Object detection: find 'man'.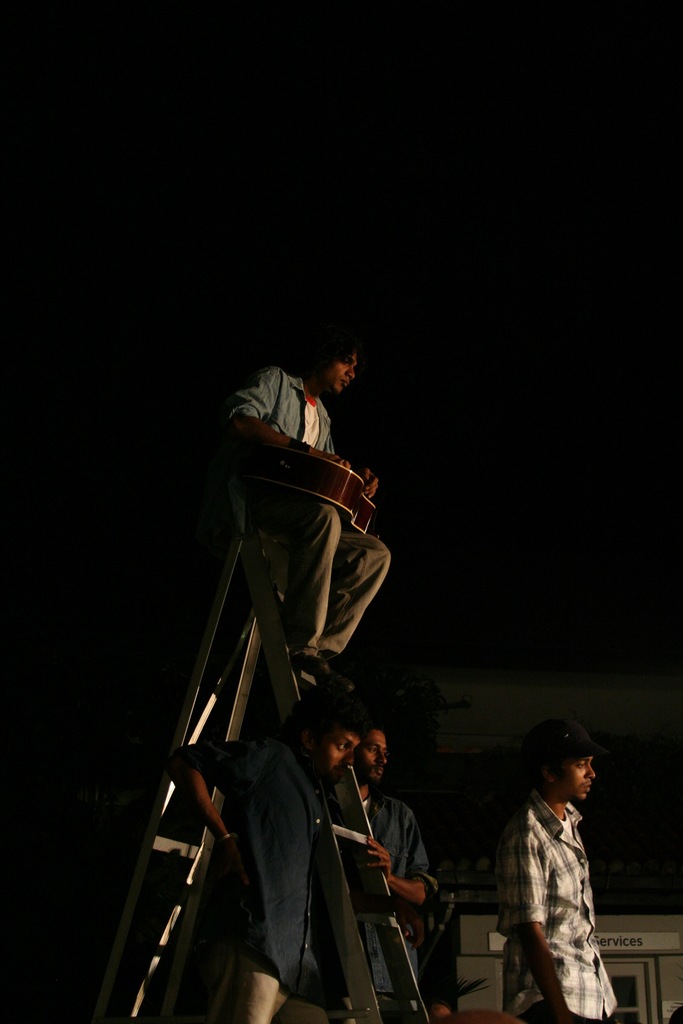
bbox=[476, 721, 626, 1017].
